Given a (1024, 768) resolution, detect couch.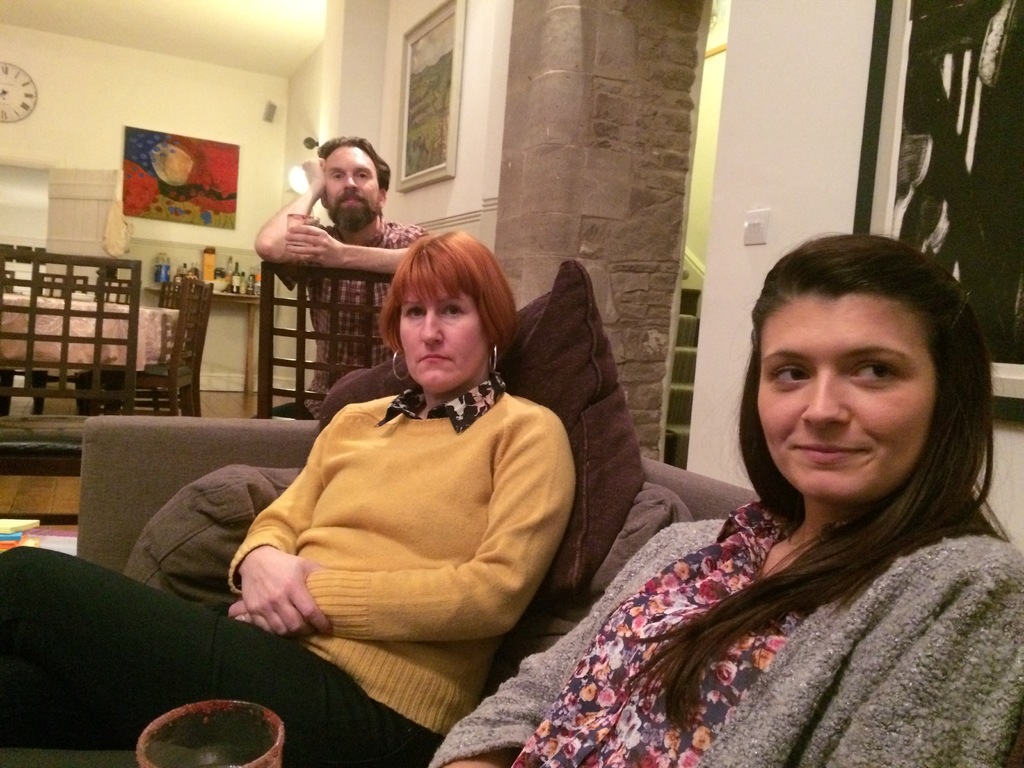
60 276 872 748.
